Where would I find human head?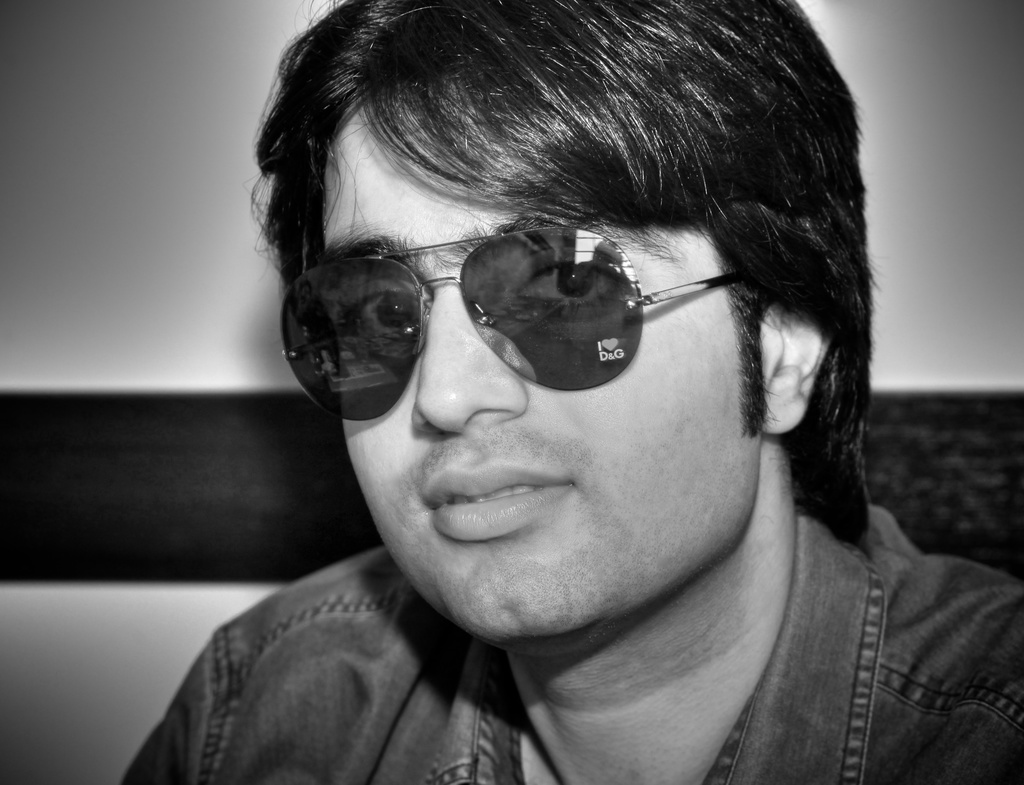
At region(250, 0, 867, 656).
